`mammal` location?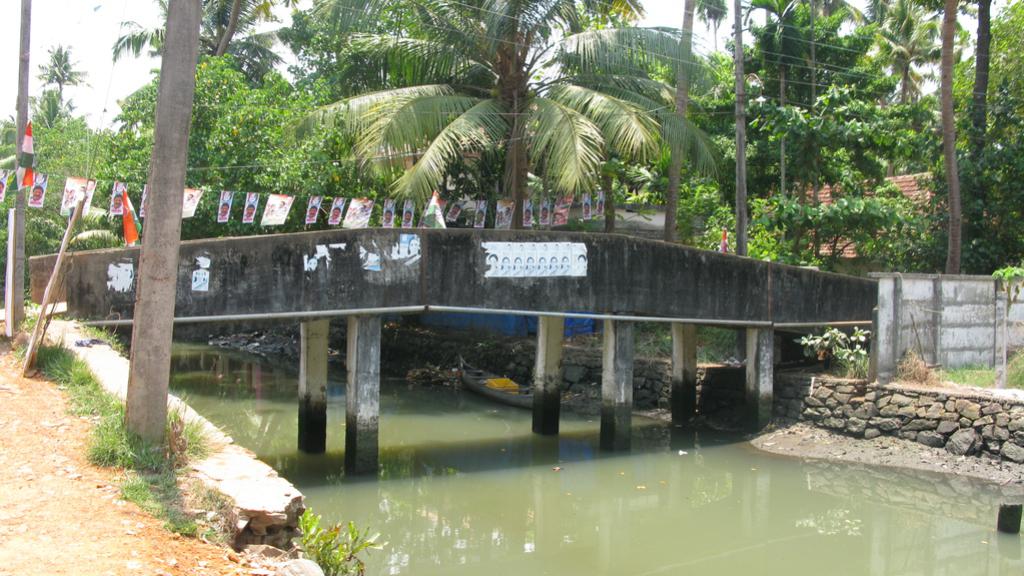
[553, 211, 567, 223]
